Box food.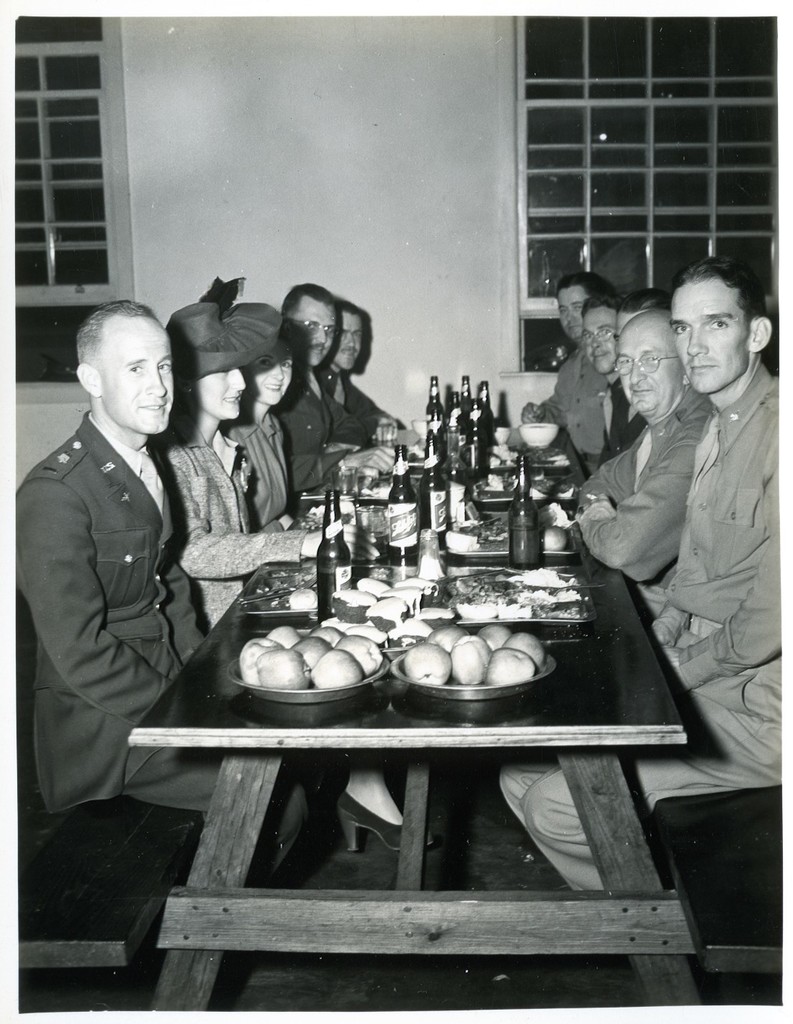
484,649,541,691.
